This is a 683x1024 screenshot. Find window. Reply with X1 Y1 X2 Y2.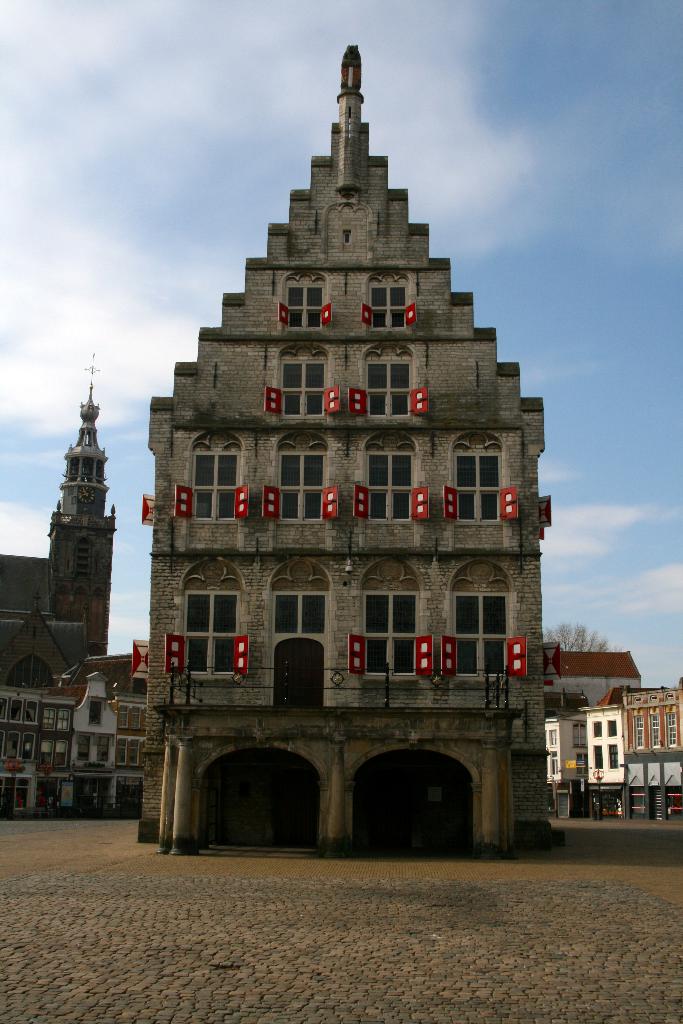
648 710 658 748.
